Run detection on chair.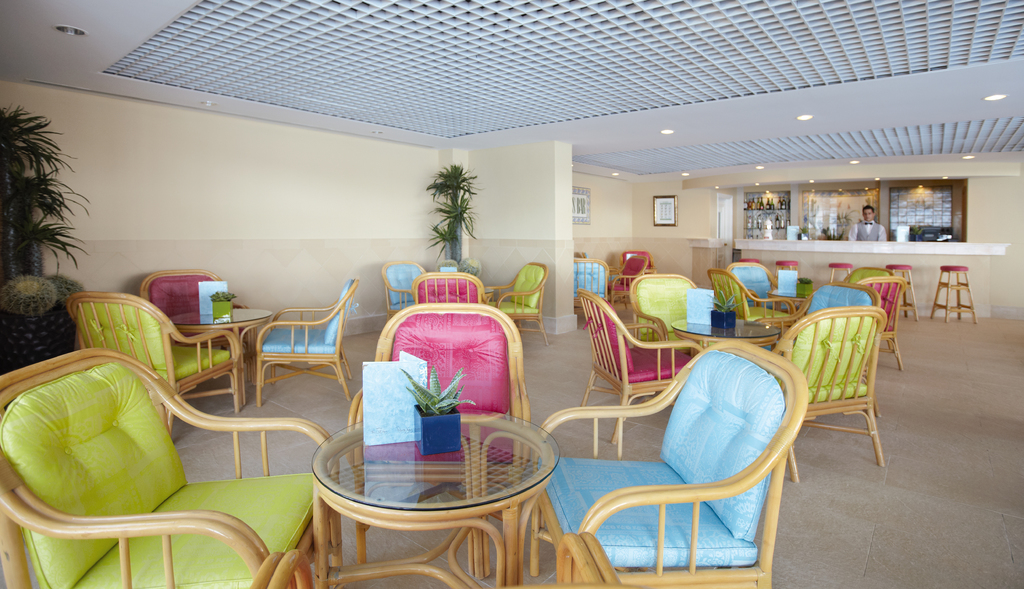
Result: [345,301,532,567].
